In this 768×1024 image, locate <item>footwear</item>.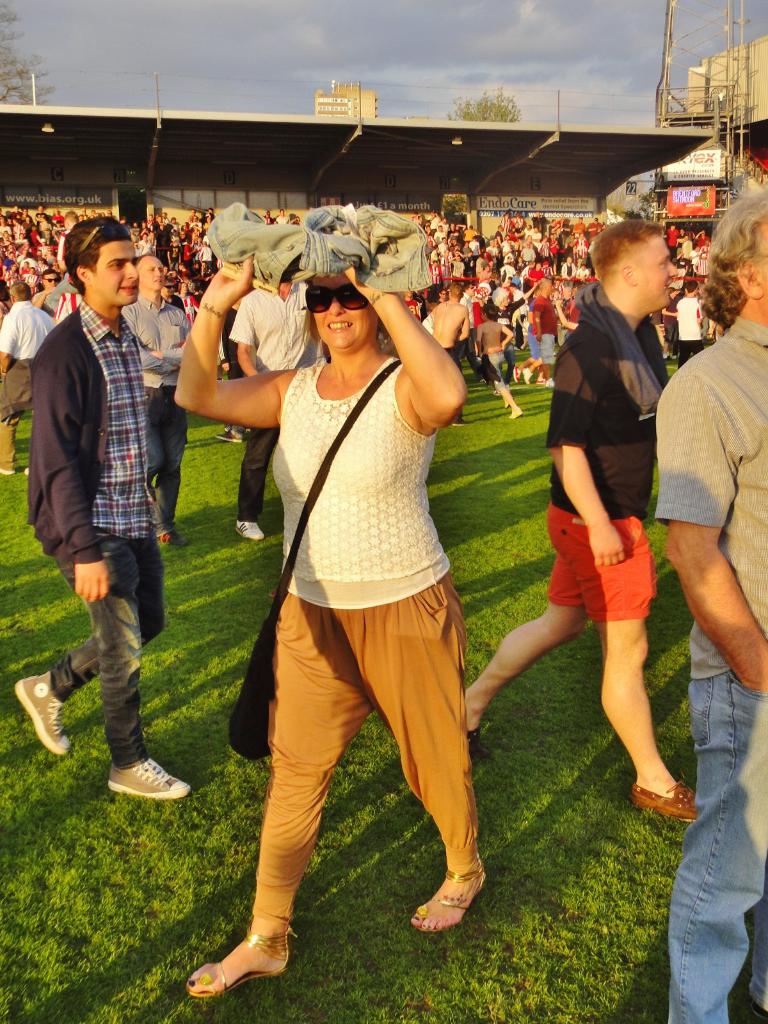
Bounding box: l=212, t=428, r=244, b=445.
